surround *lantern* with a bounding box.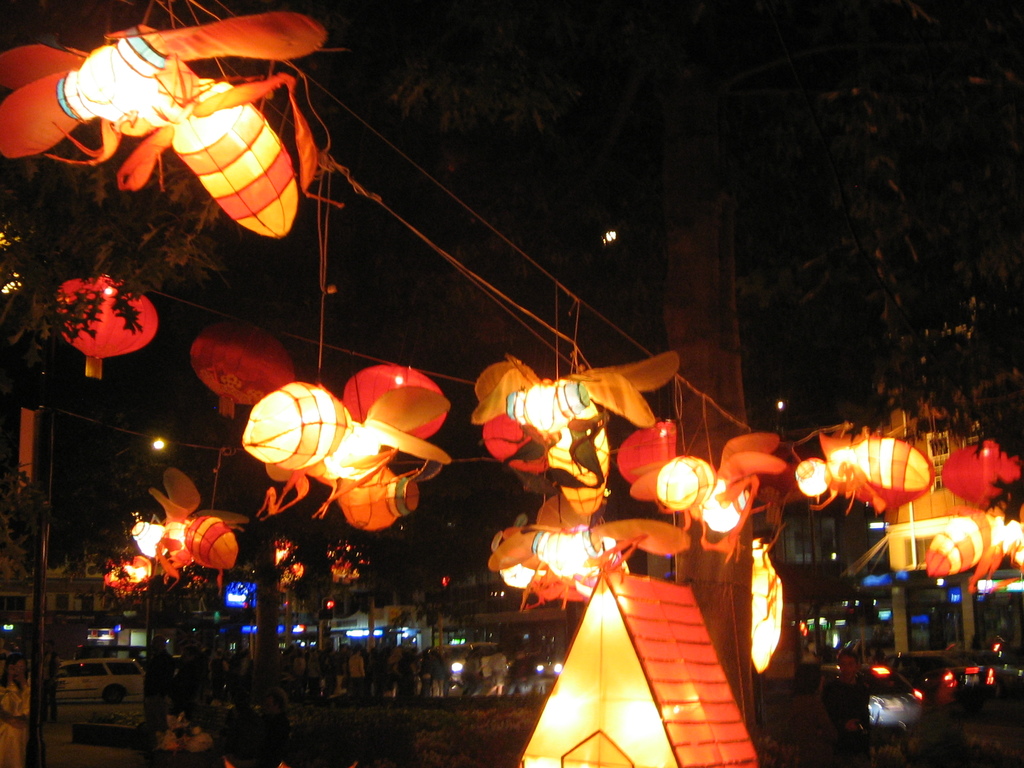
488 493 687 611.
